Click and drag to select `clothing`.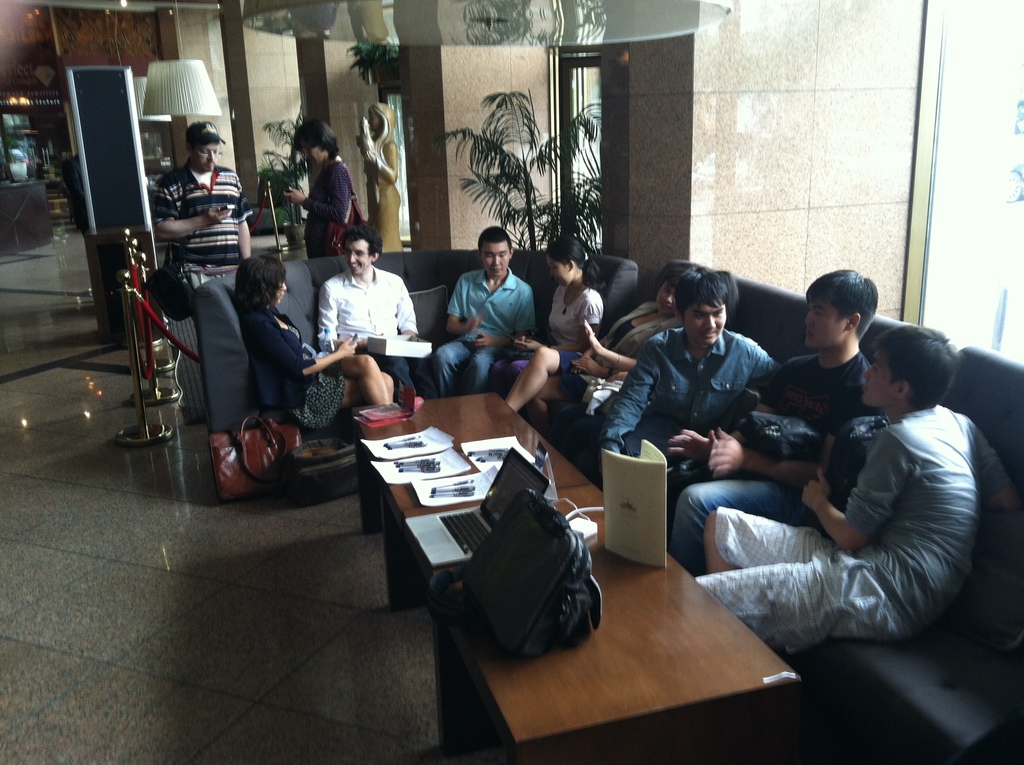
Selection: bbox(480, 280, 601, 400).
